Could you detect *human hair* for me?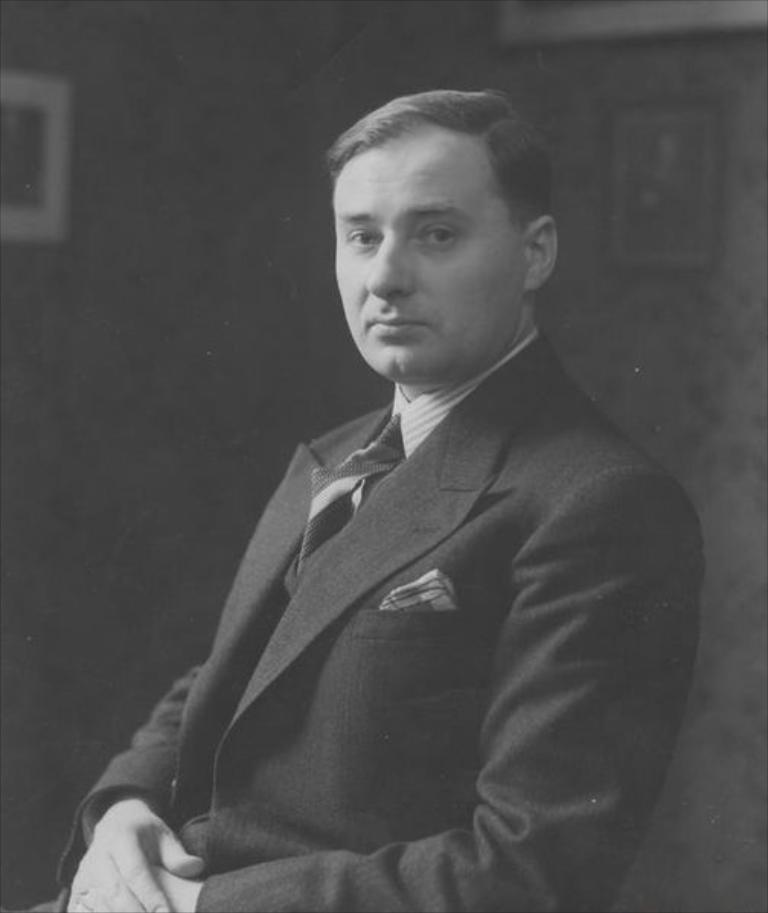
Detection result: {"left": 328, "top": 88, "right": 550, "bottom": 230}.
